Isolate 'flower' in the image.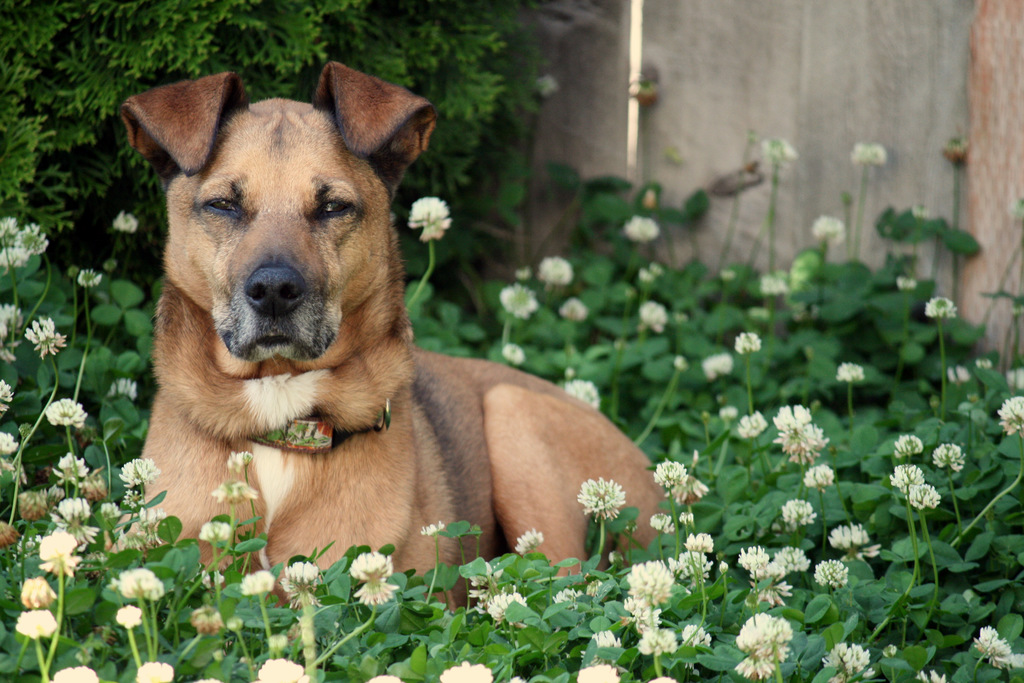
Isolated region: {"x1": 496, "y1": 281, "x2": 538, "y2": 322}.
